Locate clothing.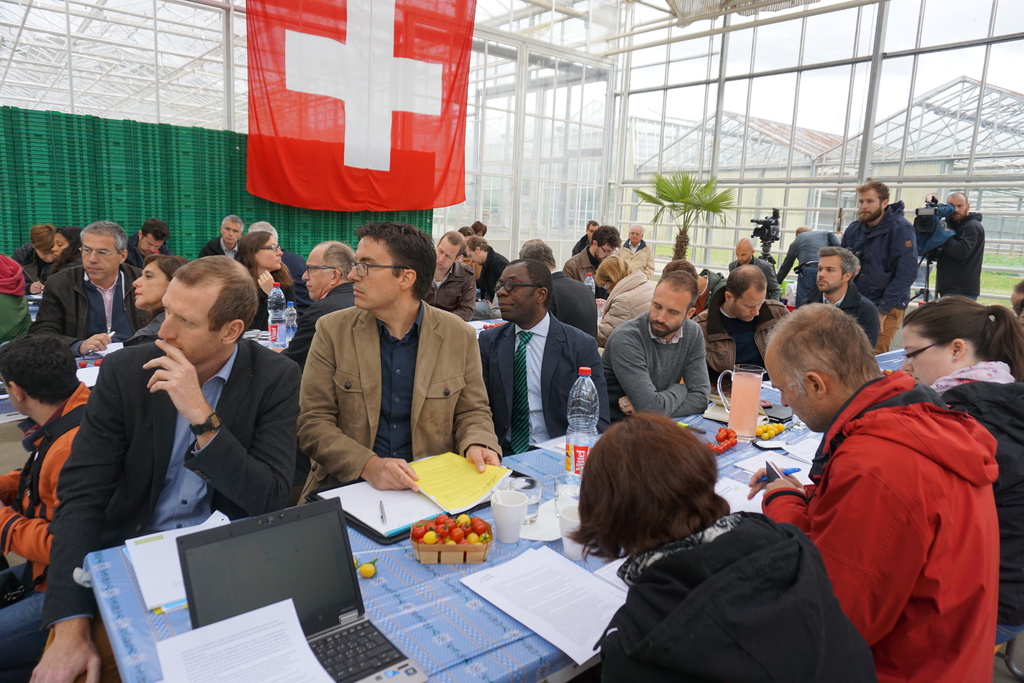
Bounding box: detection(12, 247, 63, 294).
